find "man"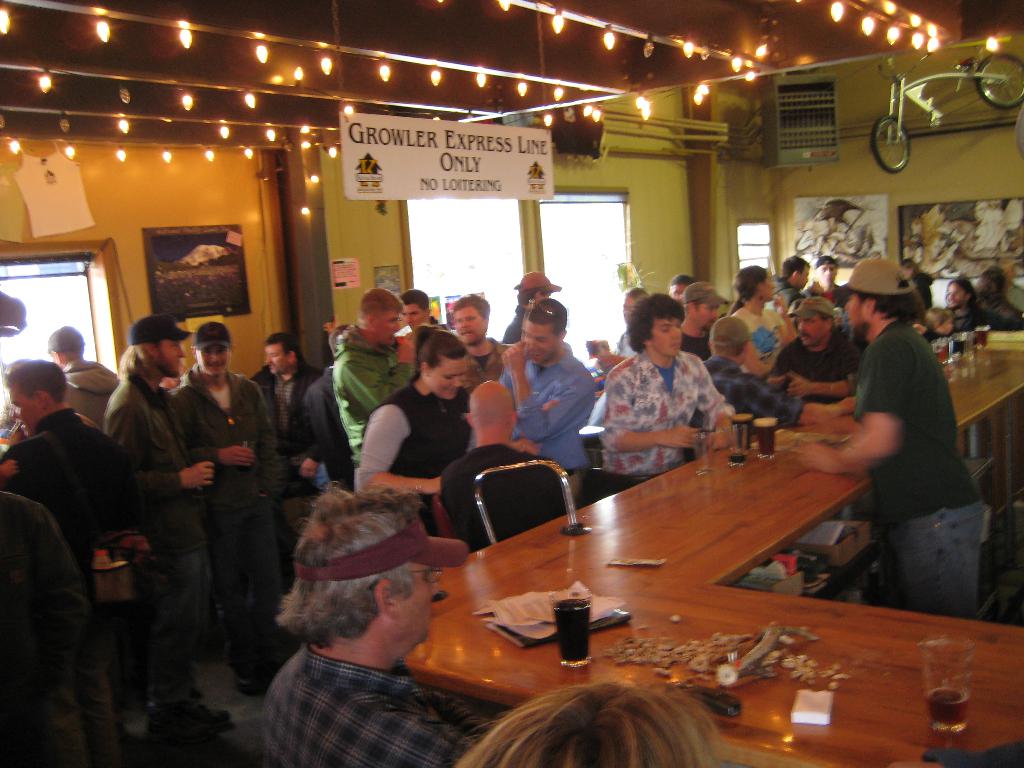
bbox=(941, 280, 993, 336)
